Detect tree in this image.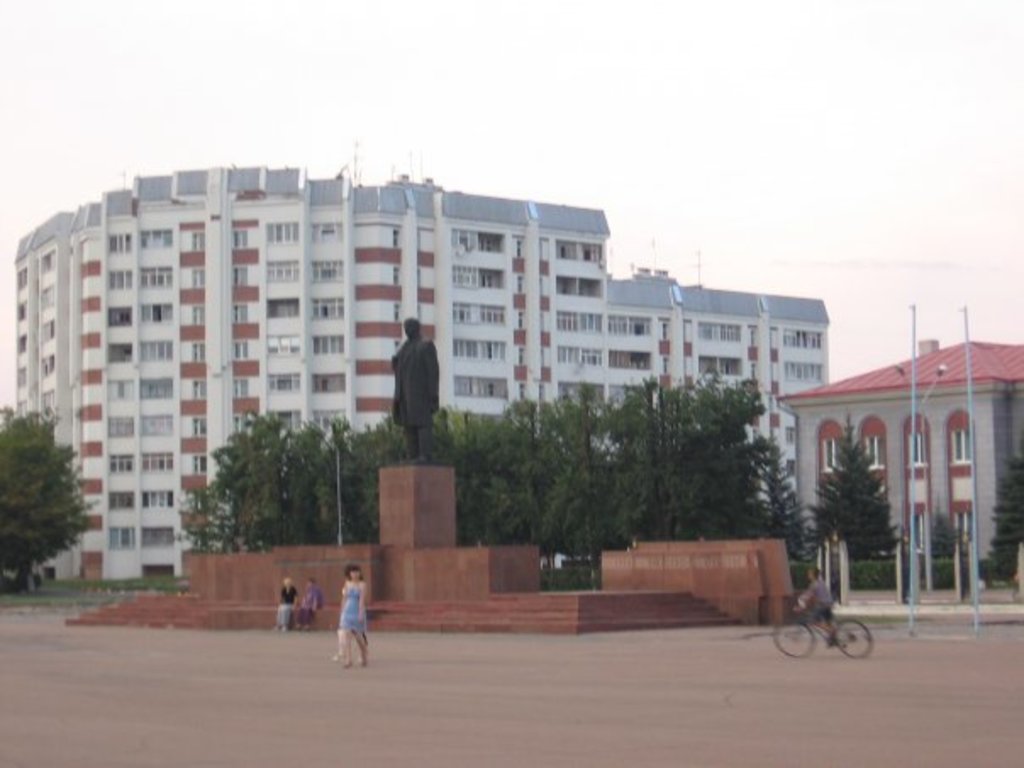
Detection: {"x1": 173, "y1": 383, "x2": 353, "y2": 561}.
